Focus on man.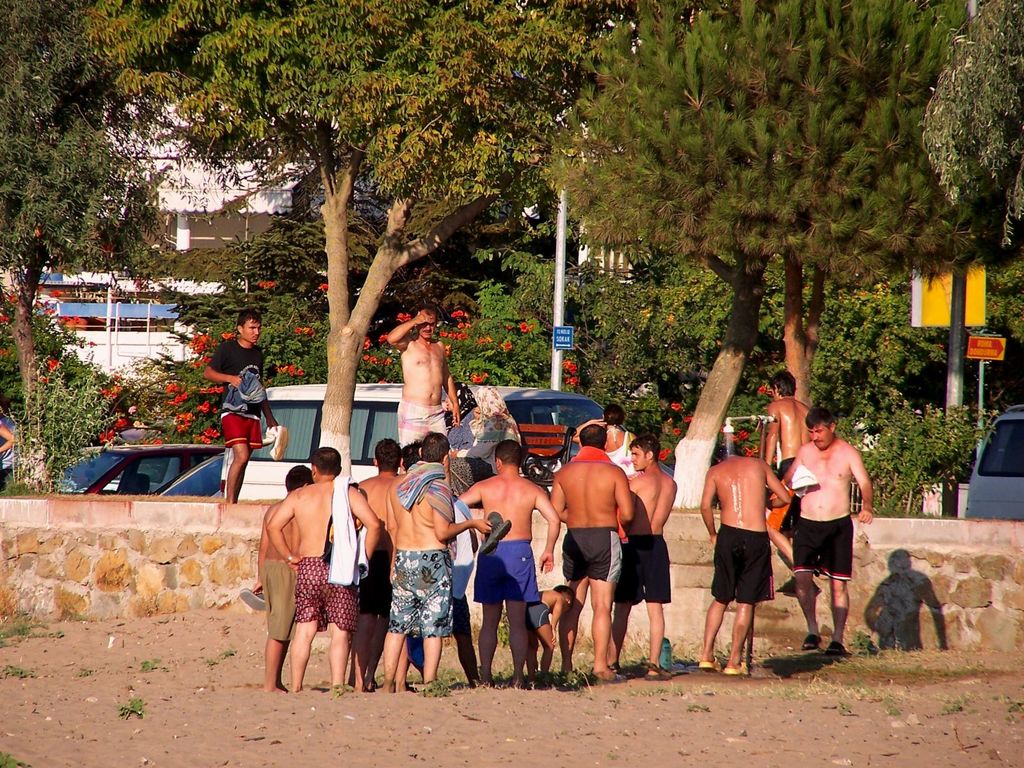
Focused at (x1=385, y1=307, x2=459, y2=466).
